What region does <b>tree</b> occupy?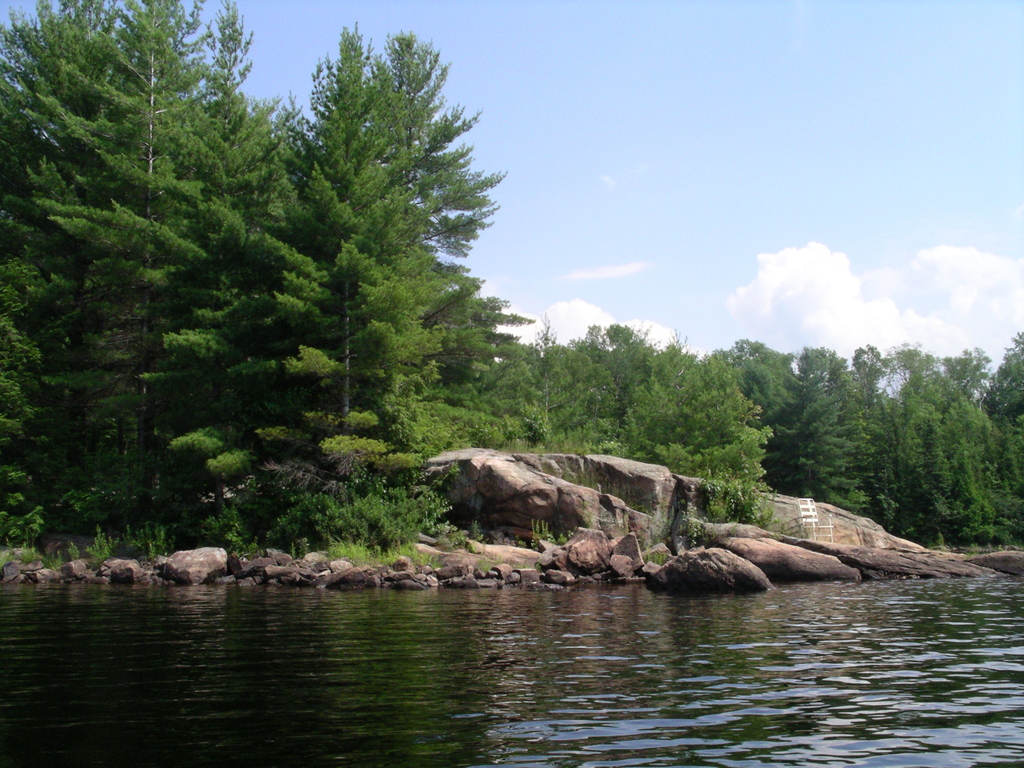
bbox=(852, 335, 932, 535).
